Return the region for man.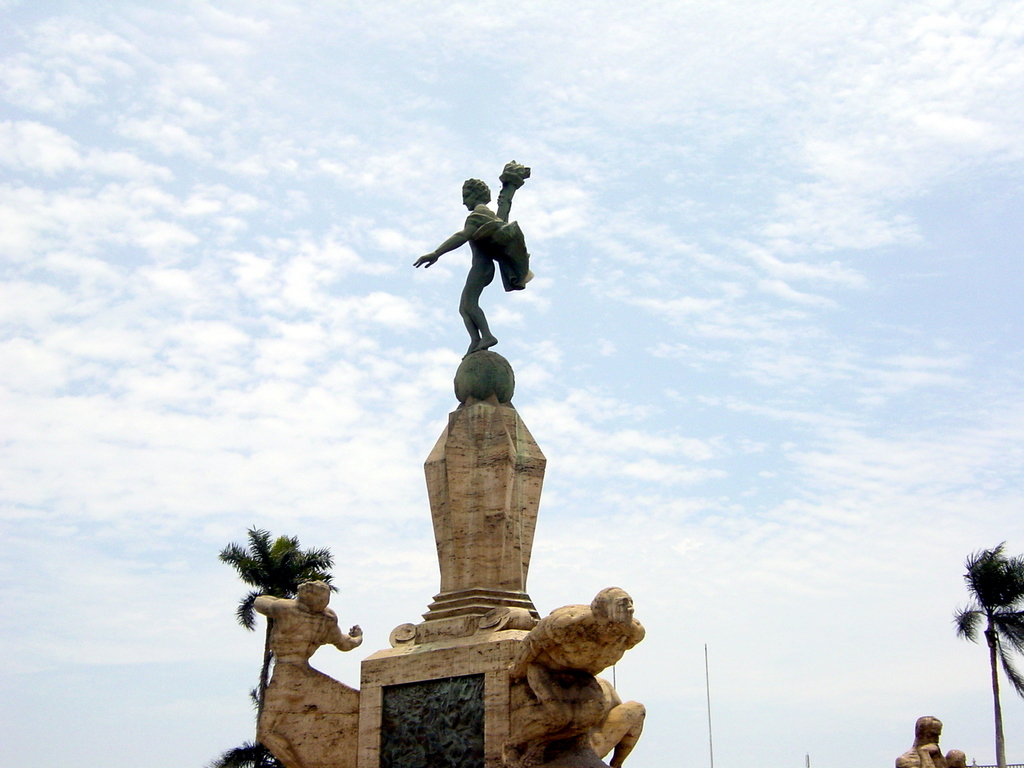
419, 177, 531, 448.
